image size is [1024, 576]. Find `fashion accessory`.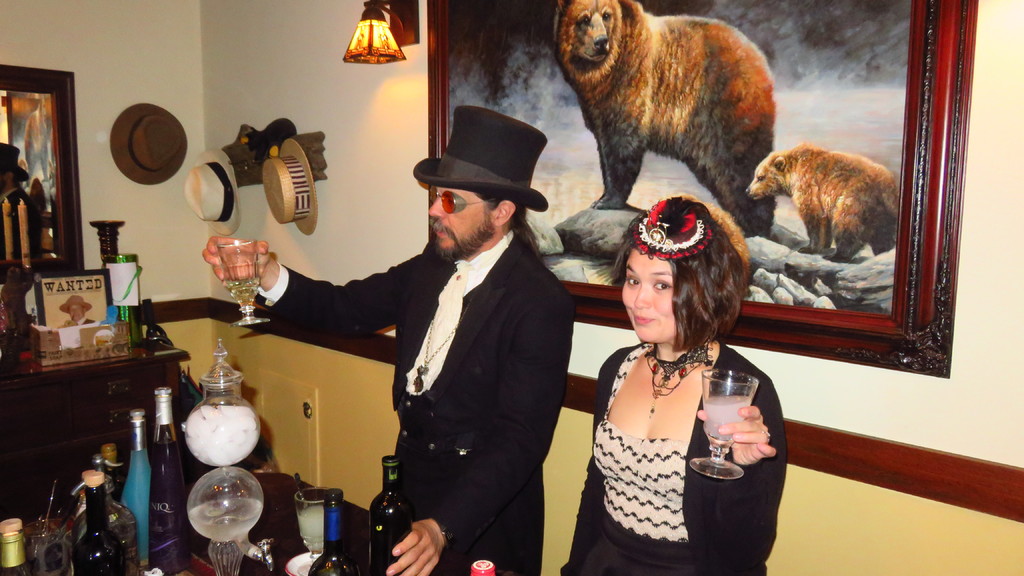
410/104/549/214.
